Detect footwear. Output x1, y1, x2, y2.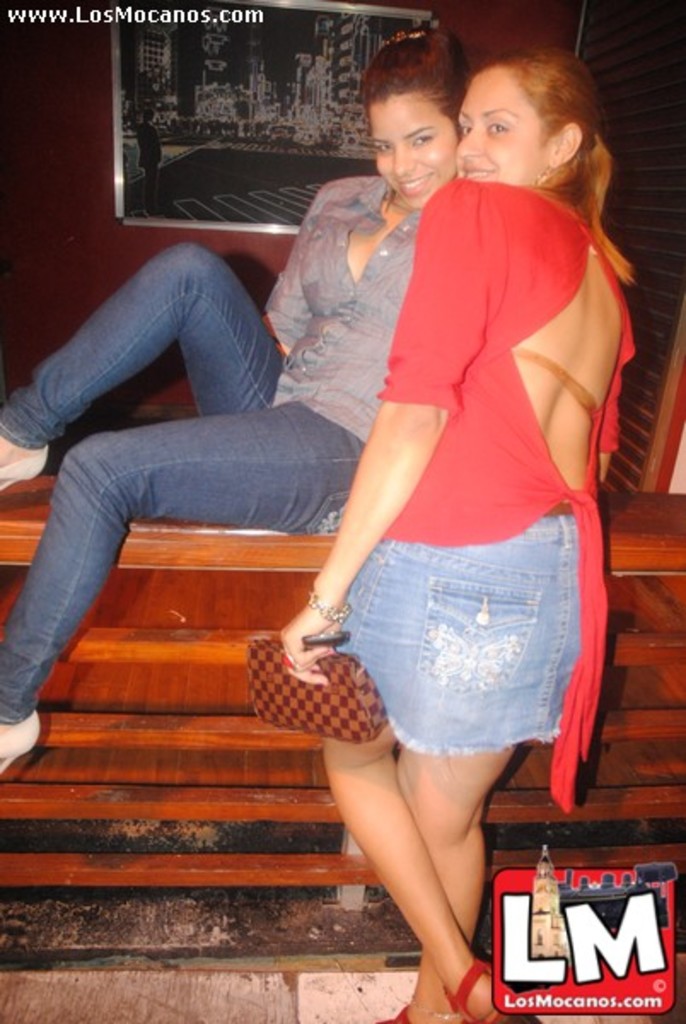
444, 961, 531, 1022.
